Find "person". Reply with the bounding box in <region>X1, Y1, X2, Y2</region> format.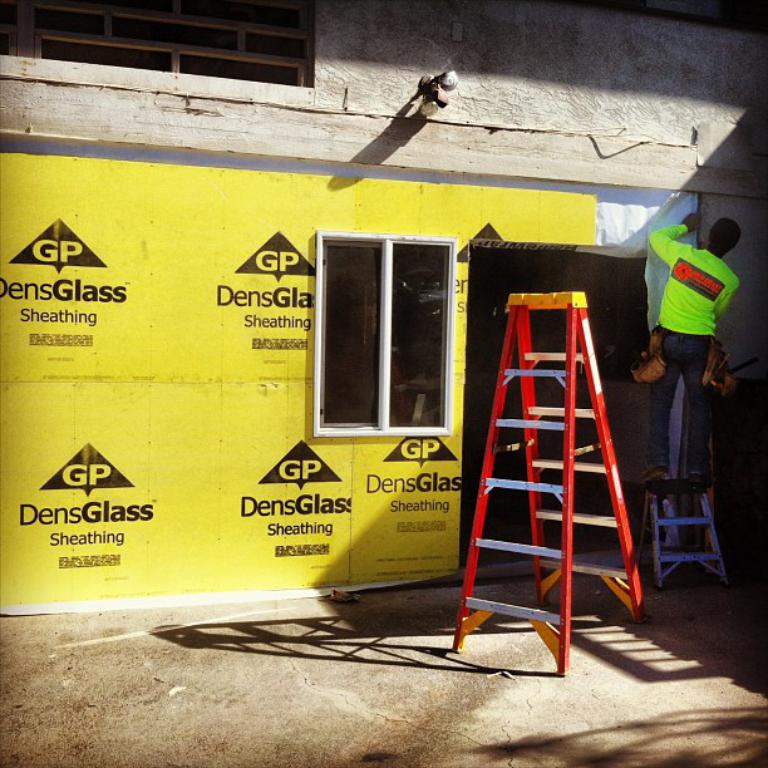
<region>641, 158, 743, 538</region>.
